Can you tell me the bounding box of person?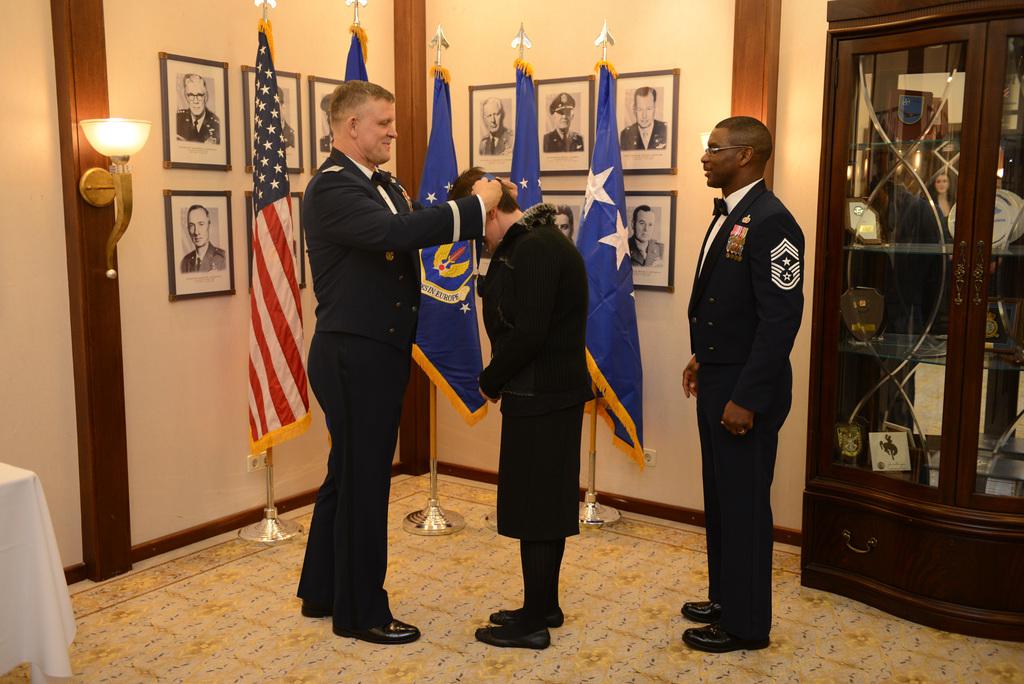
[x1=444, y1=170, x2=594, y2=647].
